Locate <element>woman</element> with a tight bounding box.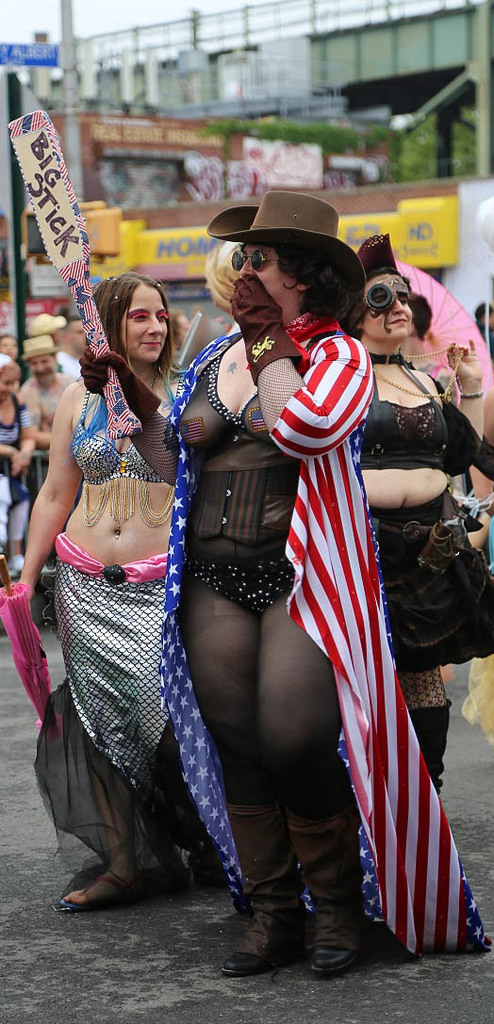
{"x1": 401, "y1": 294, "x2": 459, "y2": 683}.
